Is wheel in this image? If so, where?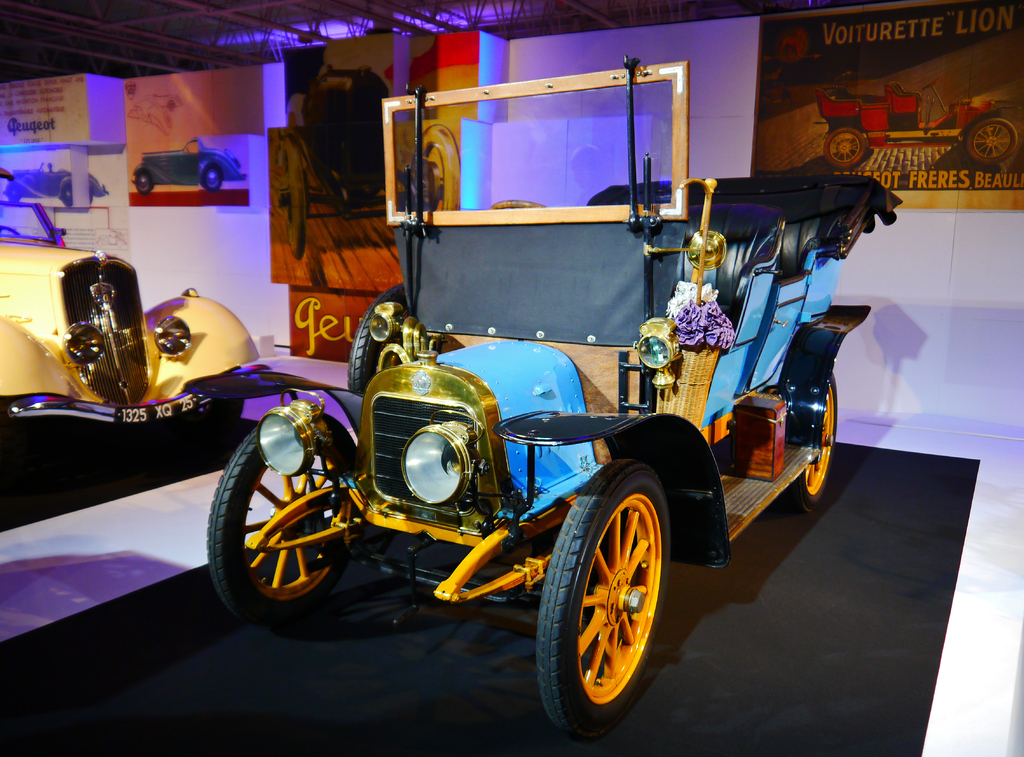
Yes, at [x1=786, y1=377, x2=837, y2=514].
